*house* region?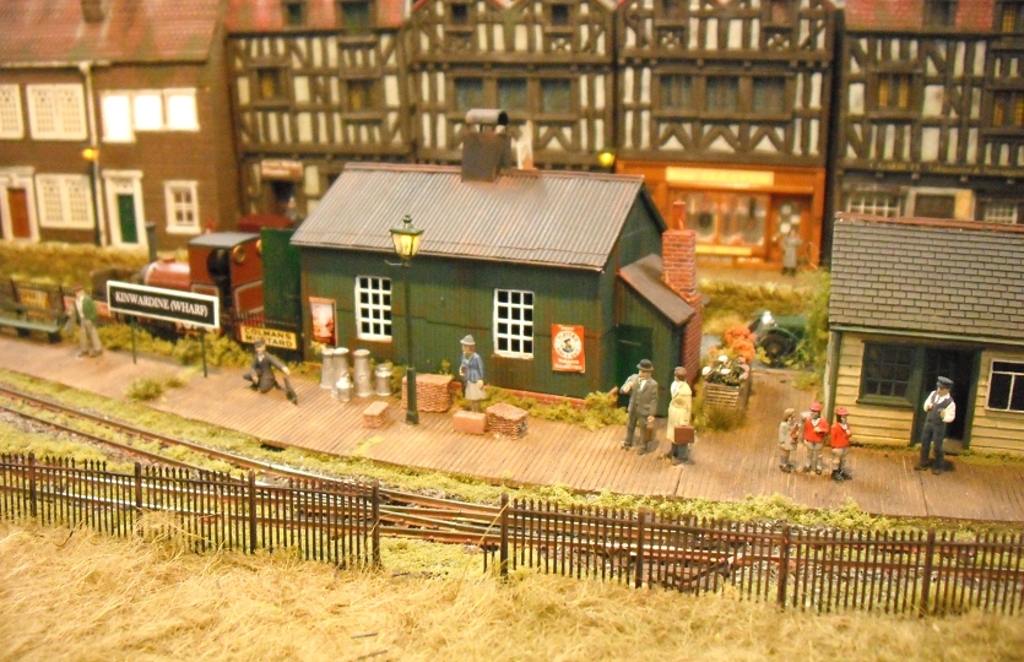
rect(0, 0, 253, 371)
